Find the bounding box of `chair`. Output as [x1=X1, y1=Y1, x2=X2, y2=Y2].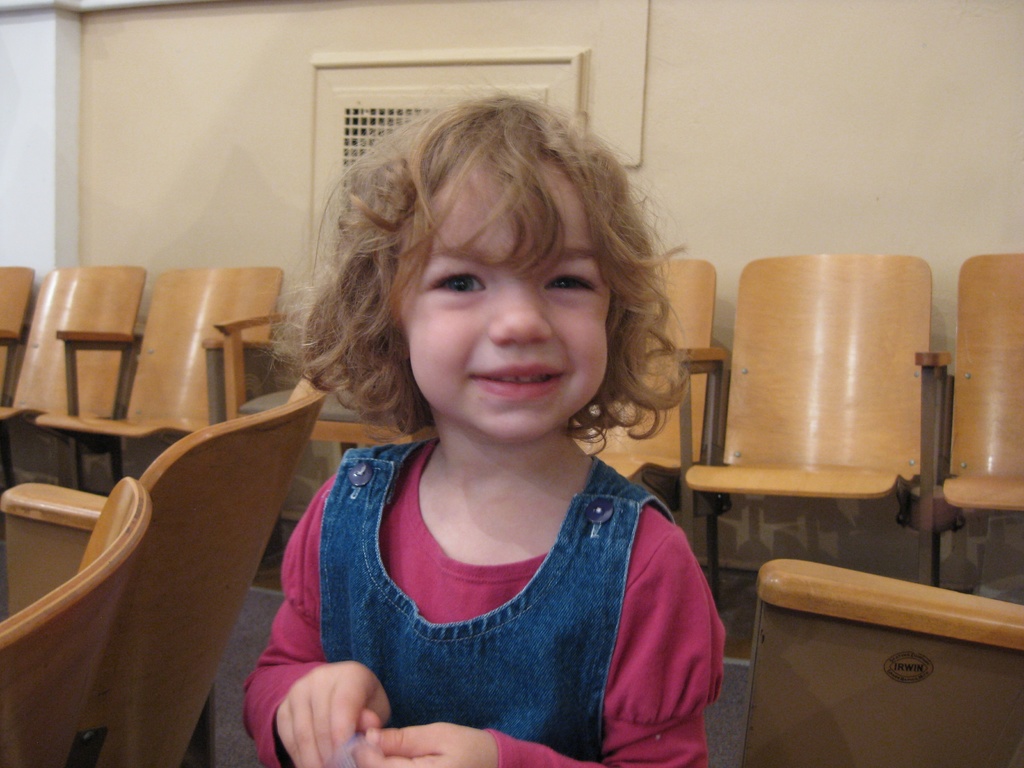
[x1=1, y1=267, x2=38, y2=474].
